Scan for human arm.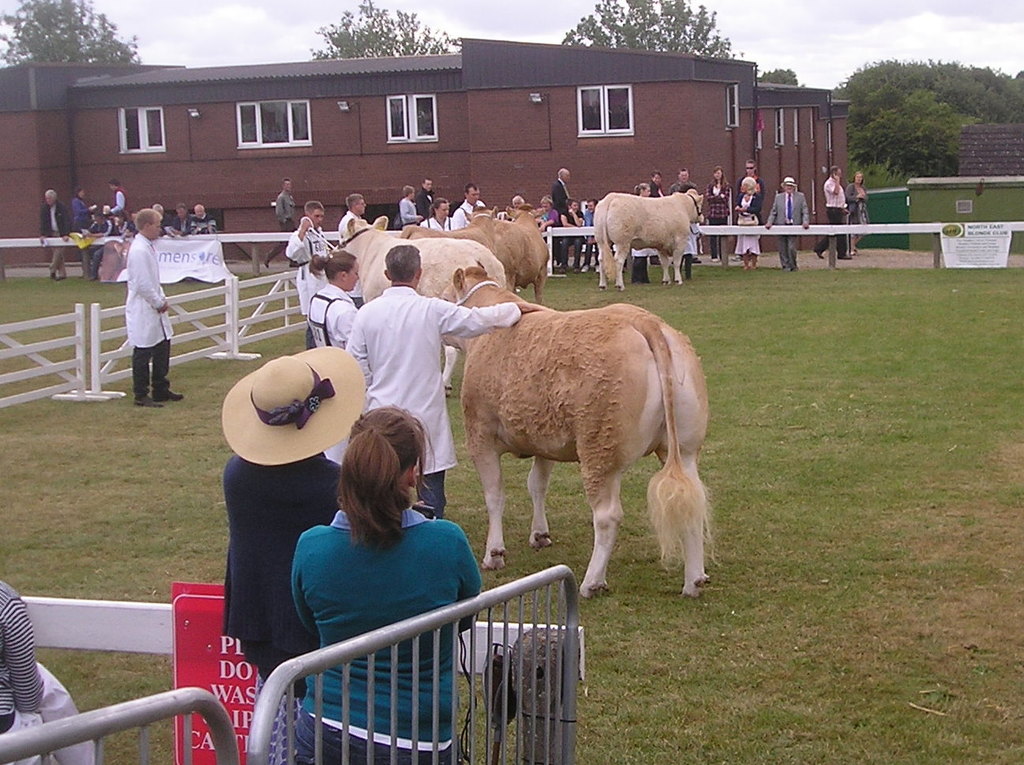
Scan result: (184, 223, 192, 230).
